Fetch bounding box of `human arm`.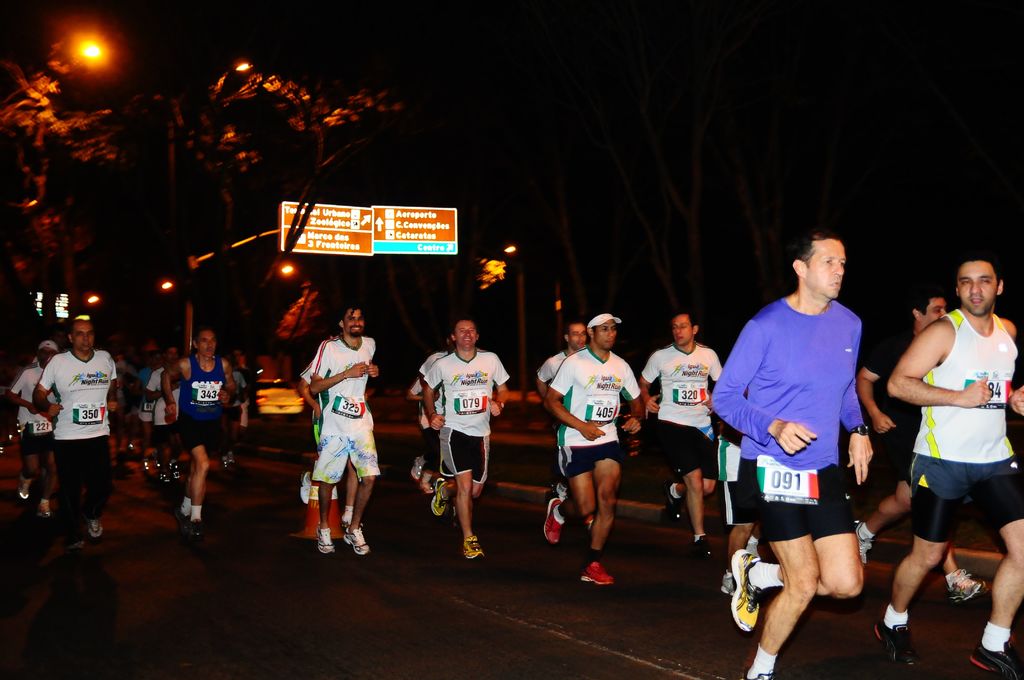
Bbox: [154,357,189,426].
